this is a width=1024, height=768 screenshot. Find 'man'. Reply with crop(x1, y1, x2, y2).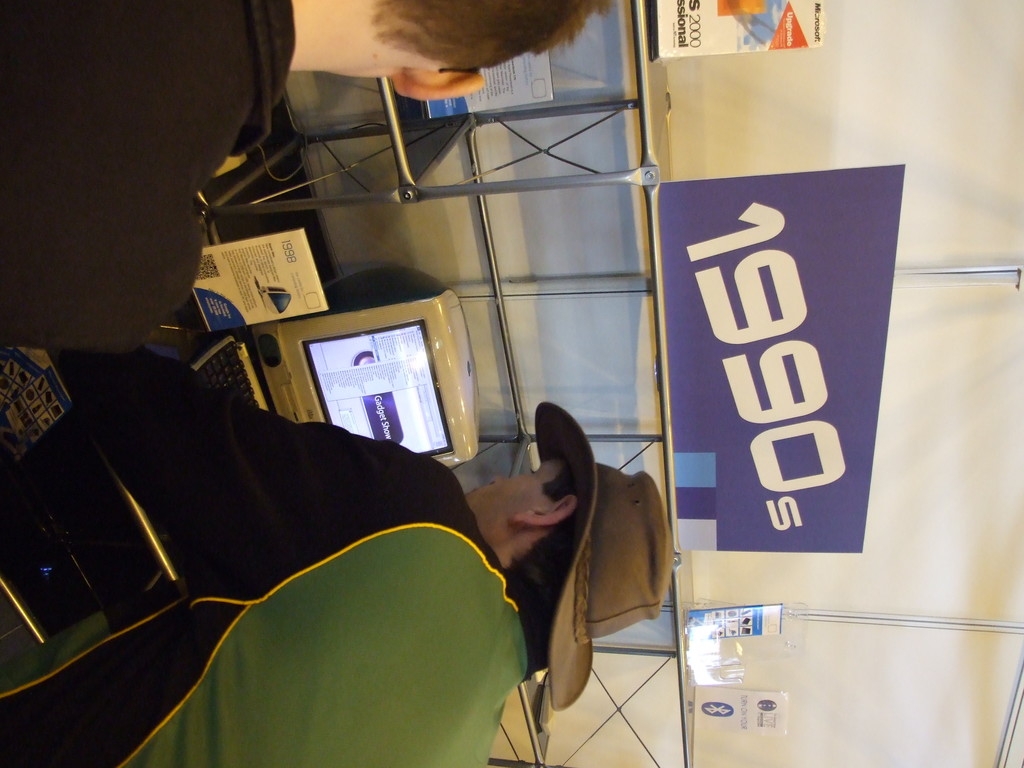
crop(1, 336, 671, 767).
